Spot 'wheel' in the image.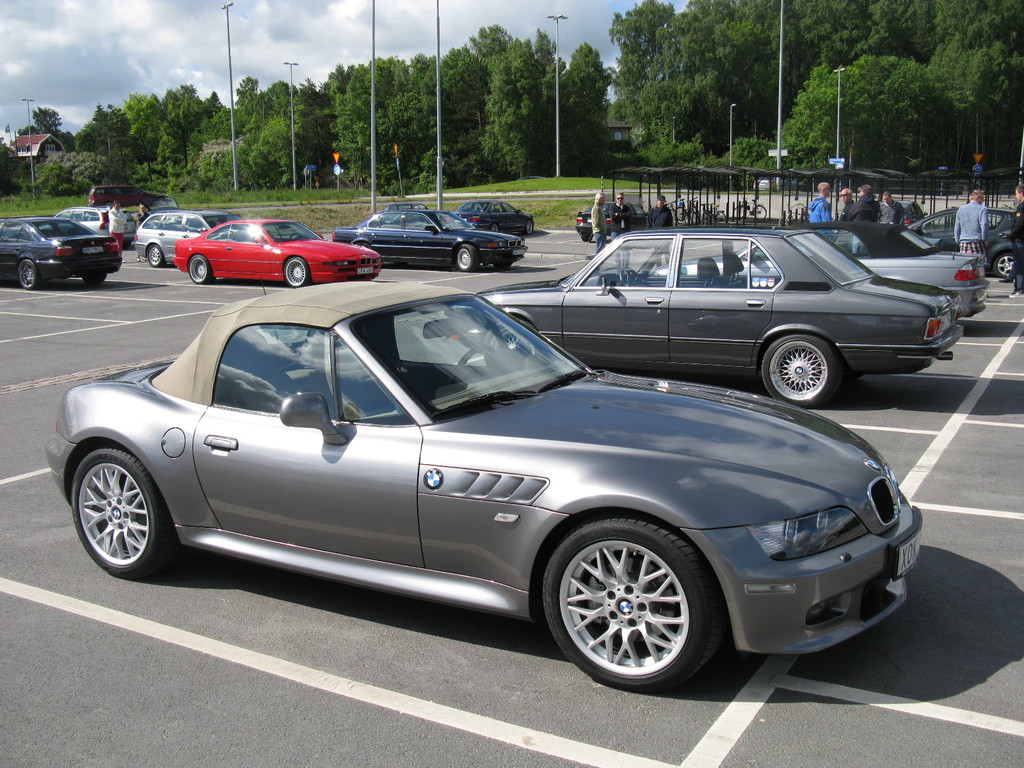
'wheel' found at x1=491 y1=221 x2=499 y2=232.
